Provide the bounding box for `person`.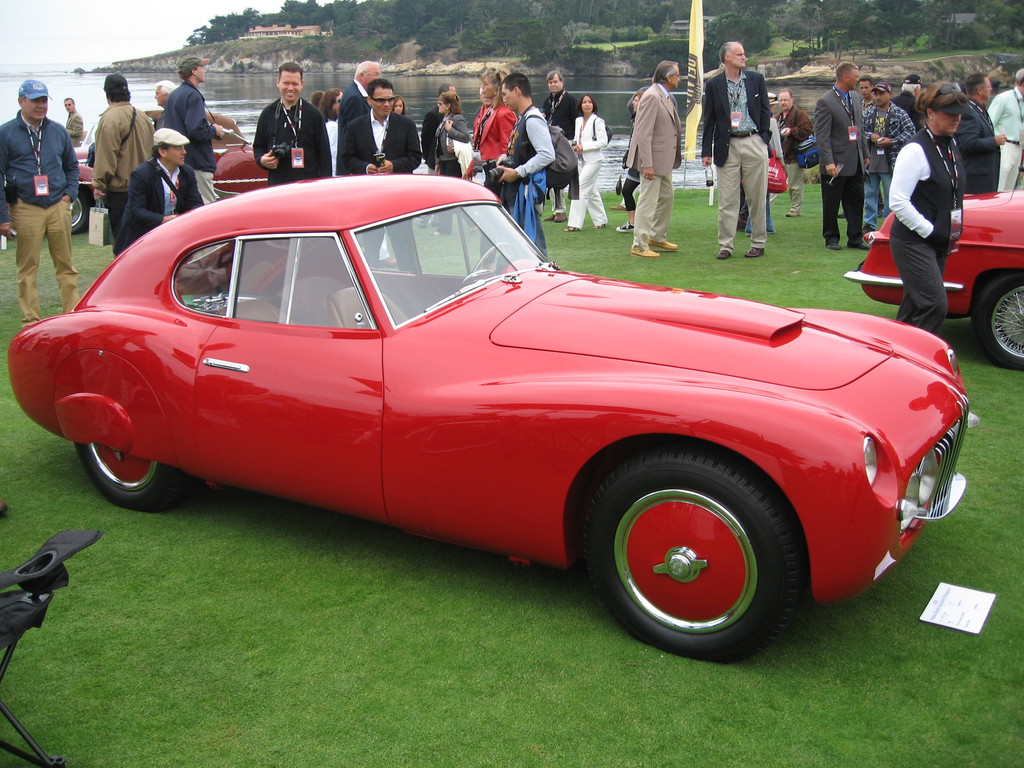
x1=609 y1=88 x2=640 y2=217.
